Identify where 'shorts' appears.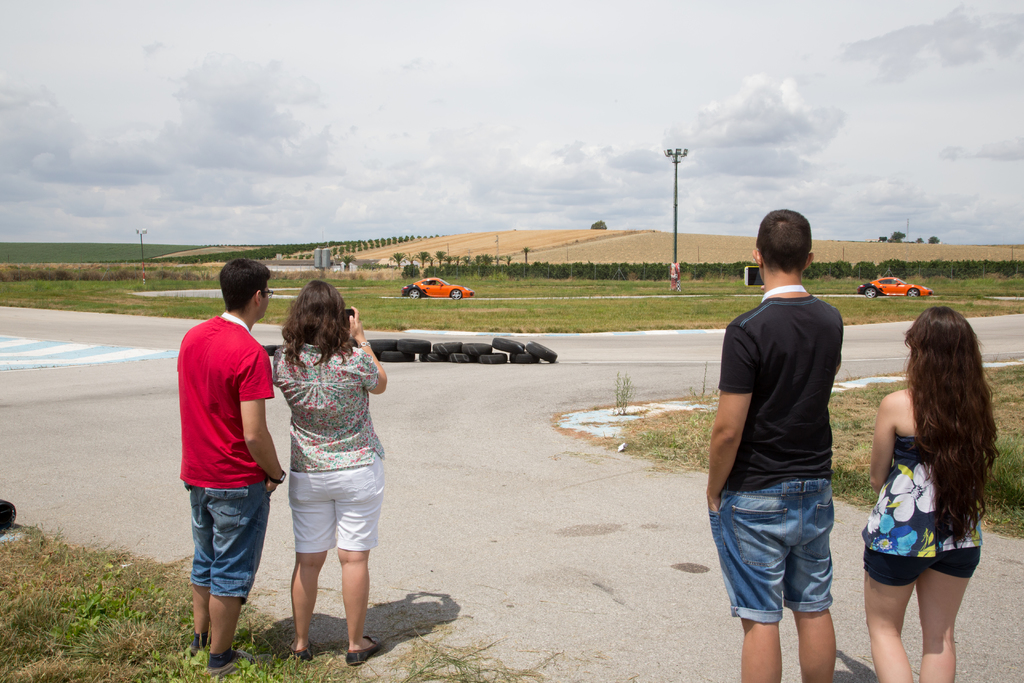
Appears at [x1=287, y1=452, x2=379, y2=554].
